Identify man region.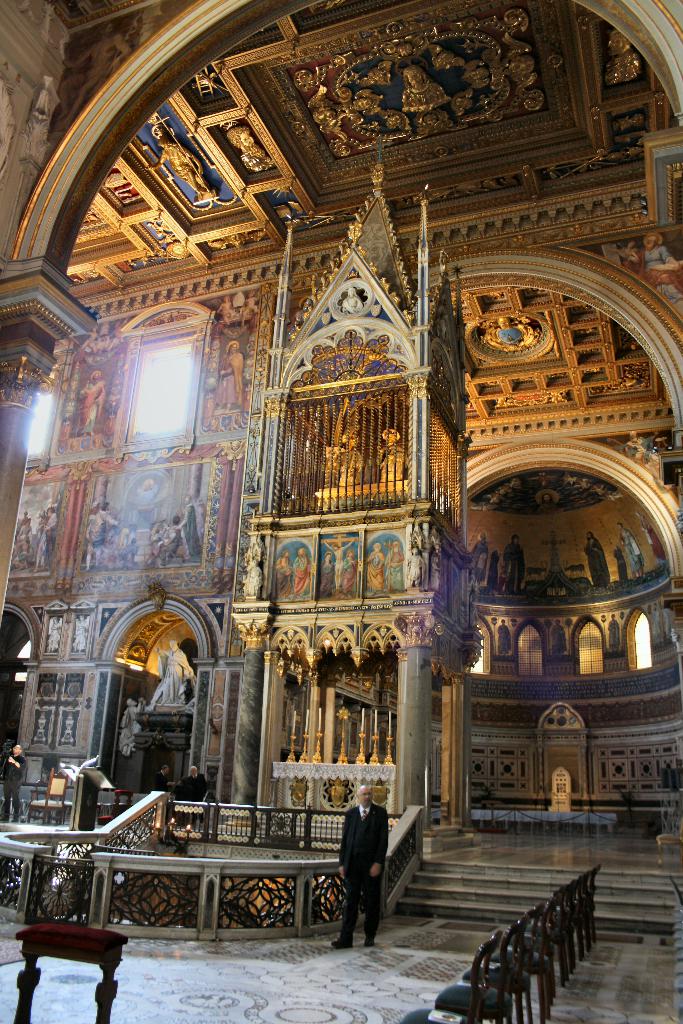
Region: bbox=[500, 534, 525, 595].
